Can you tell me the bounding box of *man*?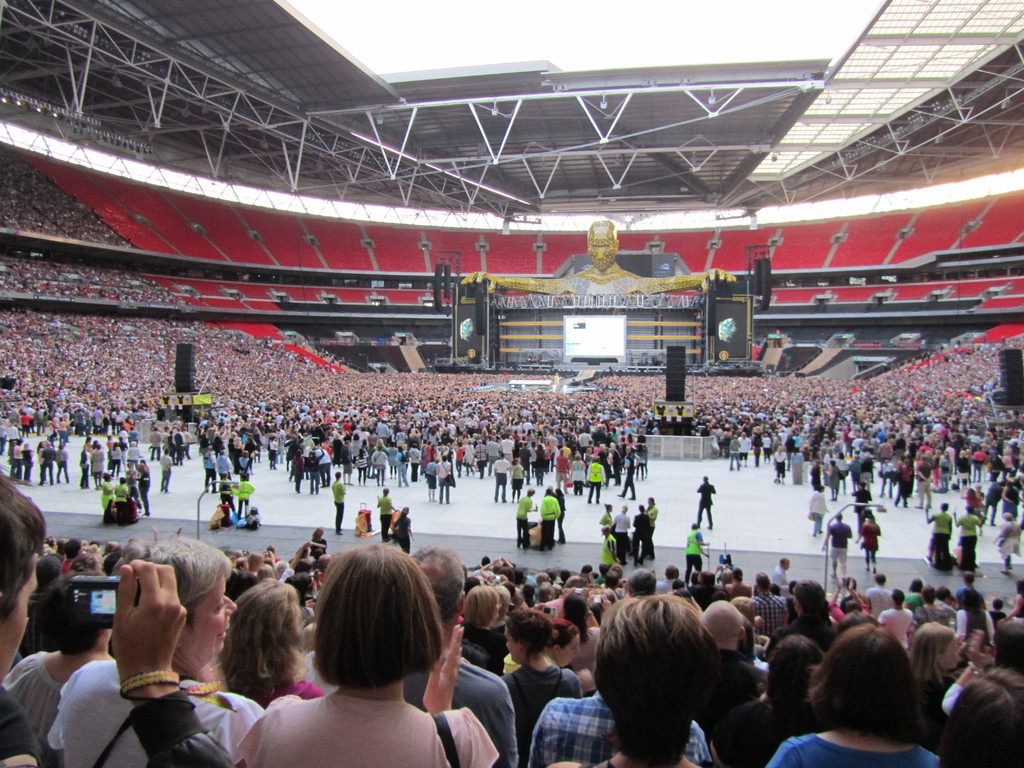
x1=529, y1=692, x2=711, y2=767.
